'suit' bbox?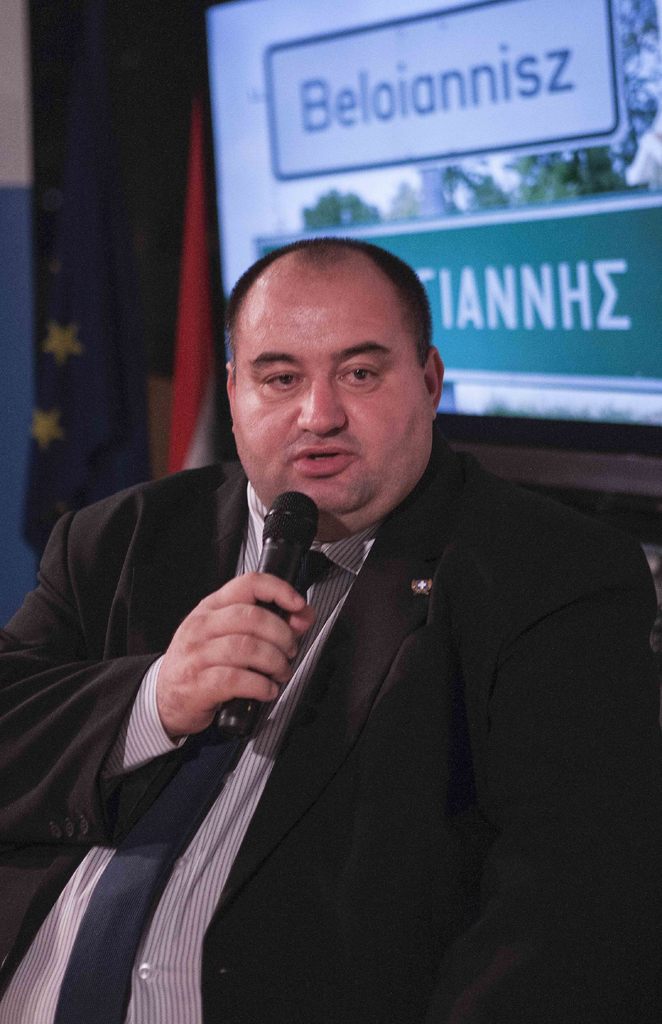
52,339,614,1000
